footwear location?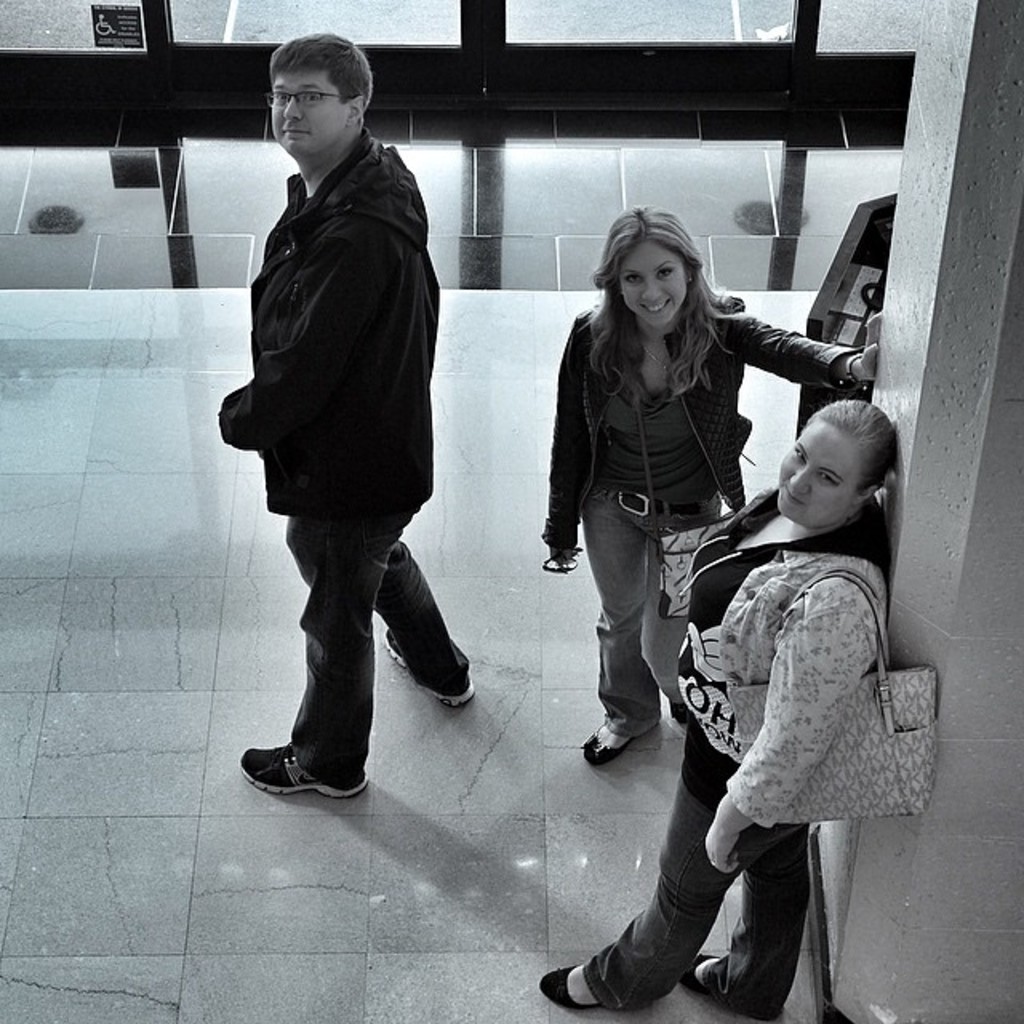
BBox(677, 934, 741, 1005)
